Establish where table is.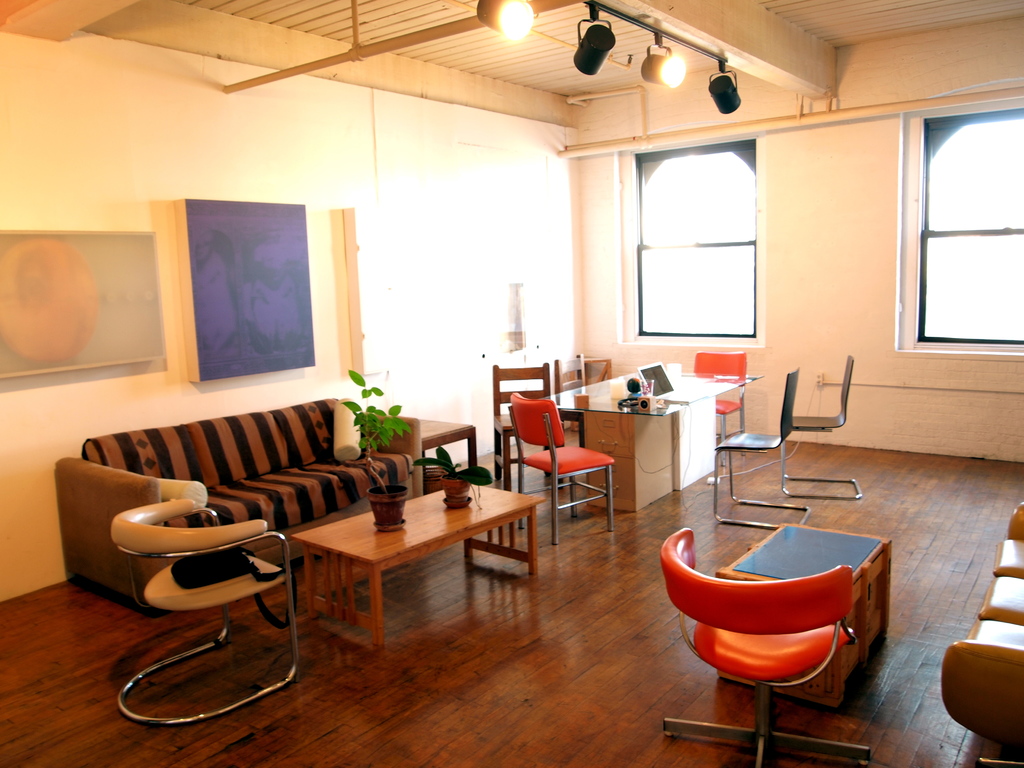
Established at 540, 358, 766, 518.
